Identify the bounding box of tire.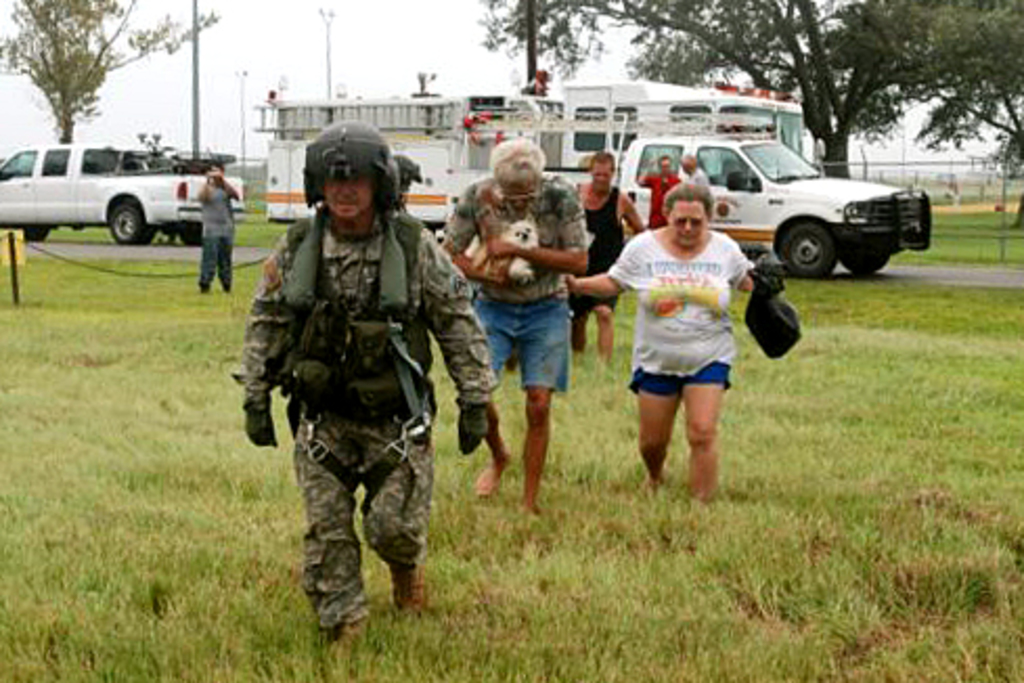
[105,197,155,245].
